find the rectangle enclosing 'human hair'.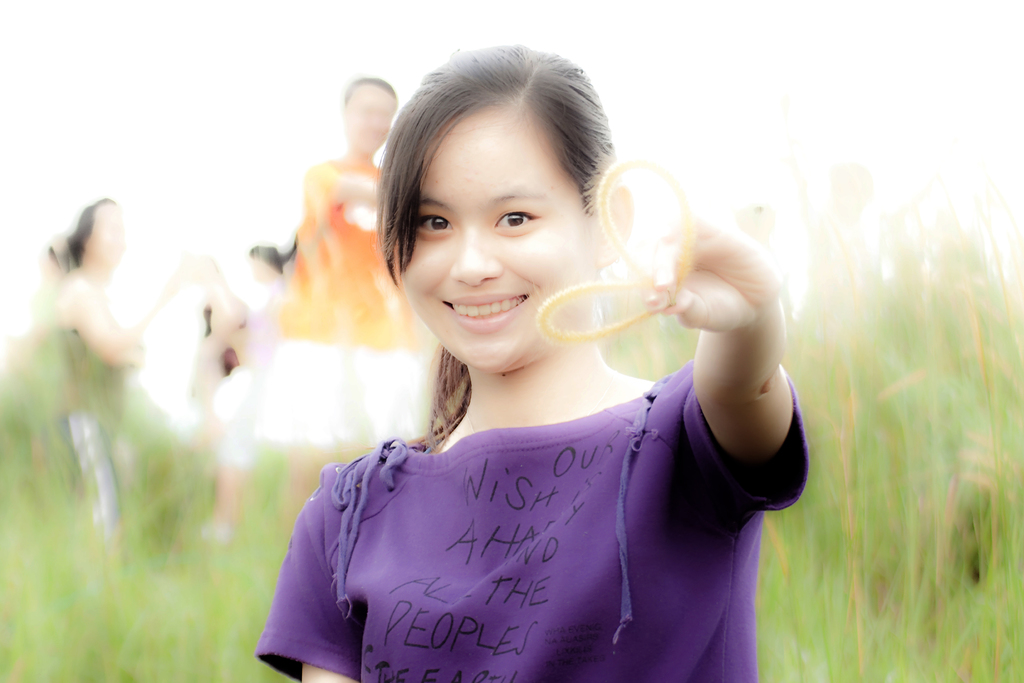
(x1=359, y1=42, x2=616, y2=461).
